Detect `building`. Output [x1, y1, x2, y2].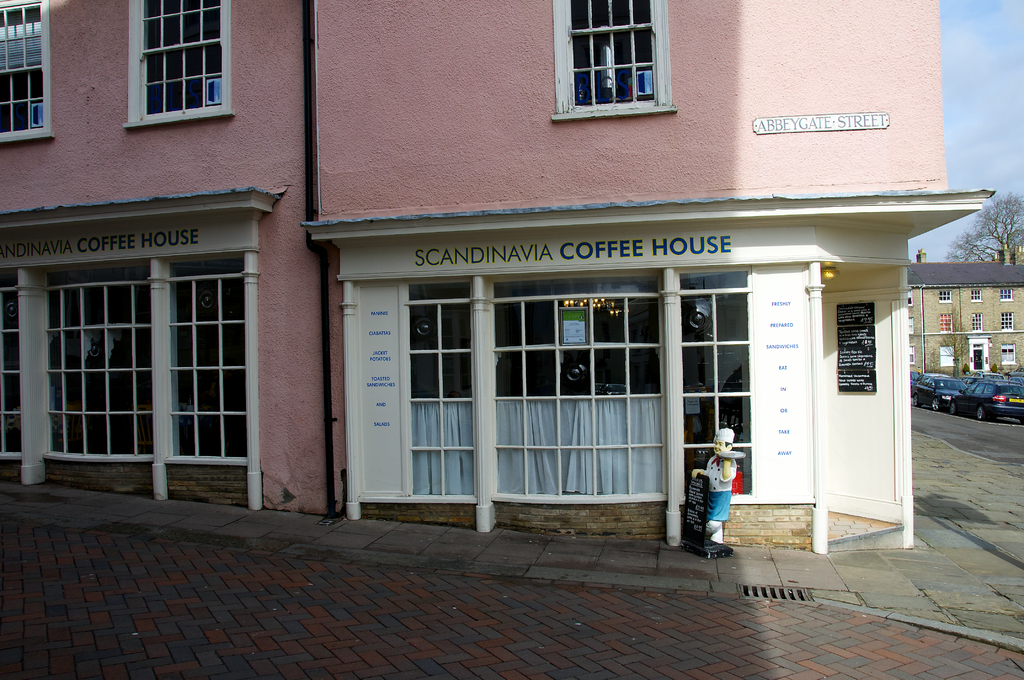
[910, 243, 1023, 376].
